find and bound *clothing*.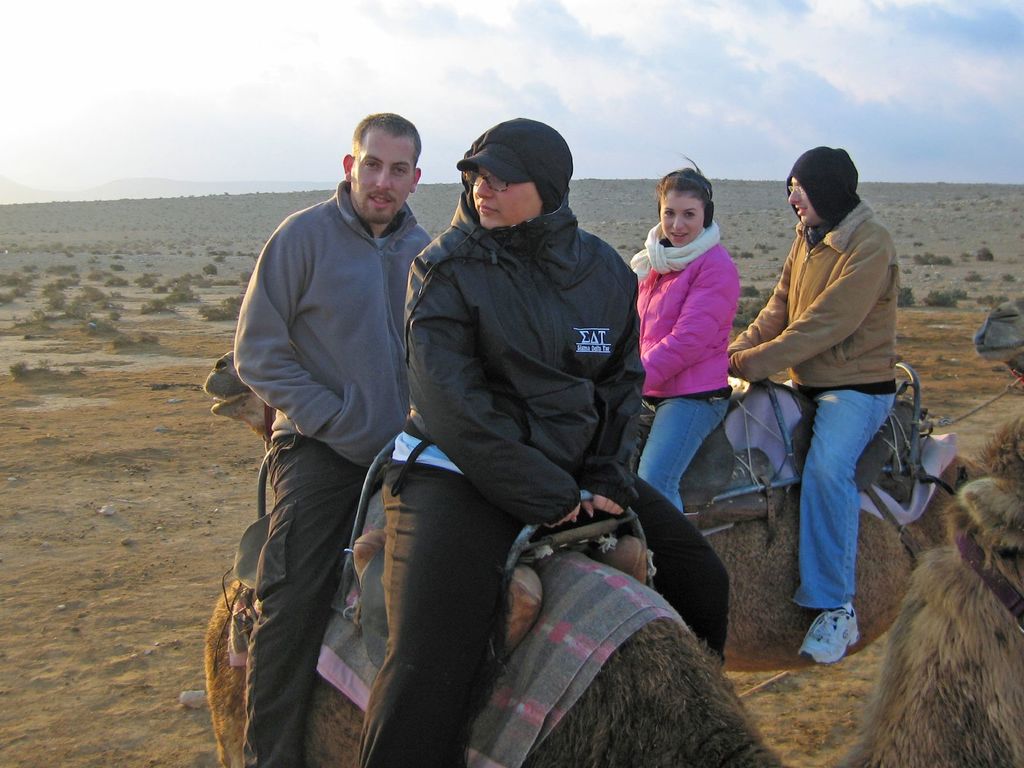
Bound: 622,208,742,519.
